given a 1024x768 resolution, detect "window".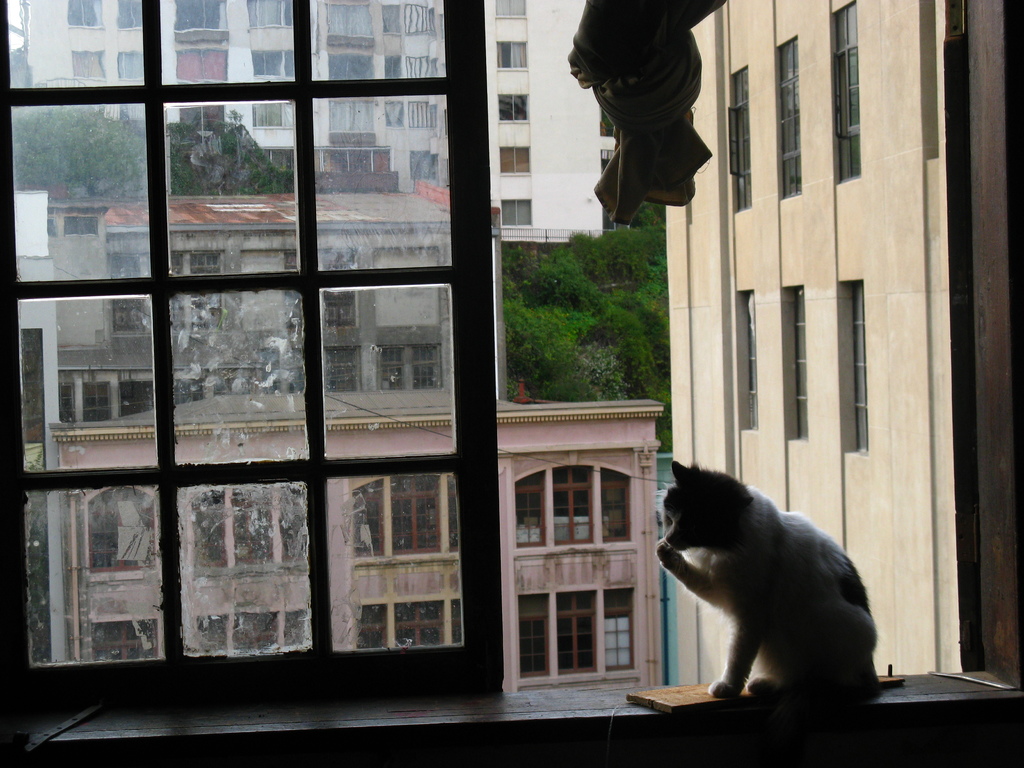
(left=352, top=598, right=463, bottom=648).
